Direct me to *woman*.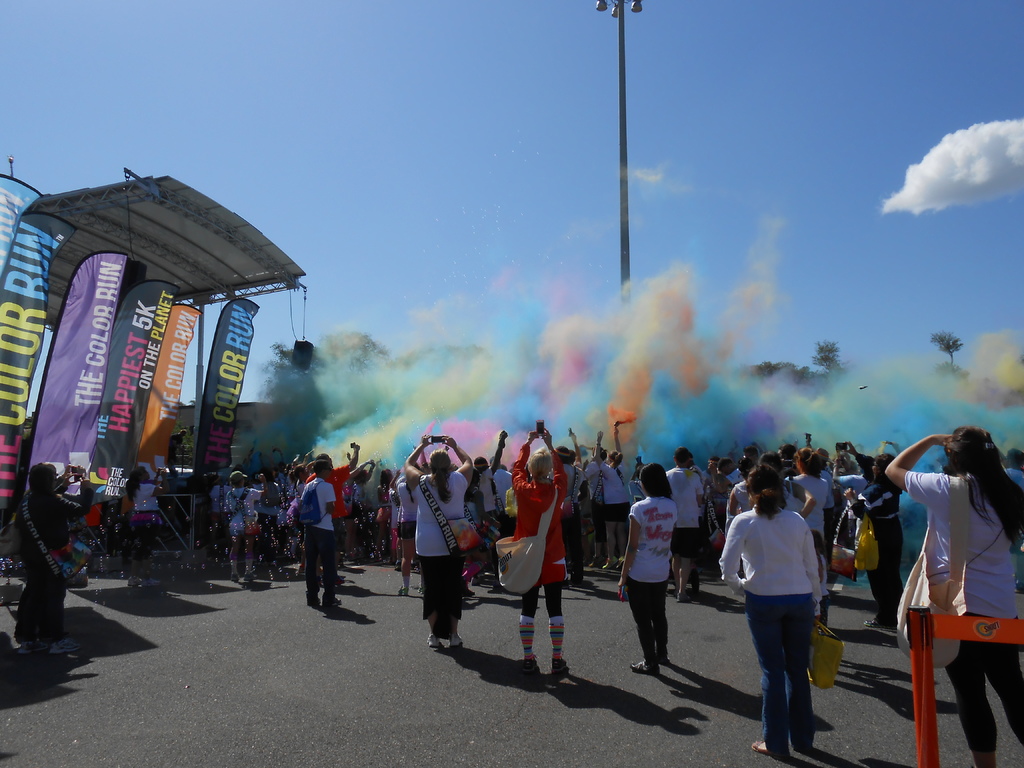
Direction: 718:463:826:756.
